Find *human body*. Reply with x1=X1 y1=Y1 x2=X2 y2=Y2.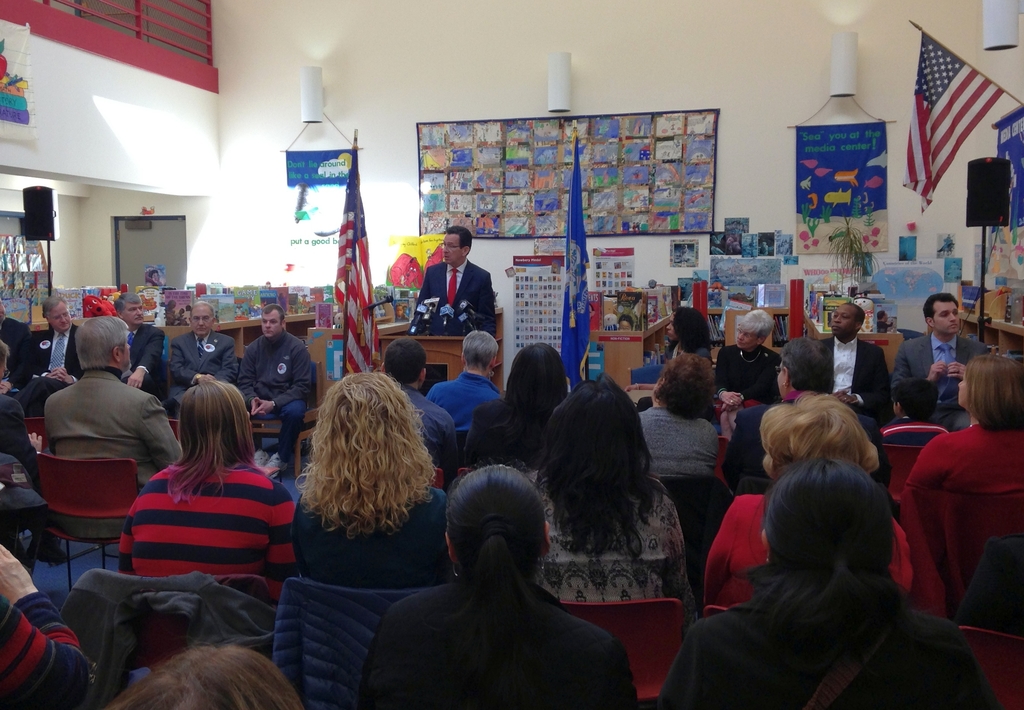
x1=0 y1=538 x2=90 y2=709.
